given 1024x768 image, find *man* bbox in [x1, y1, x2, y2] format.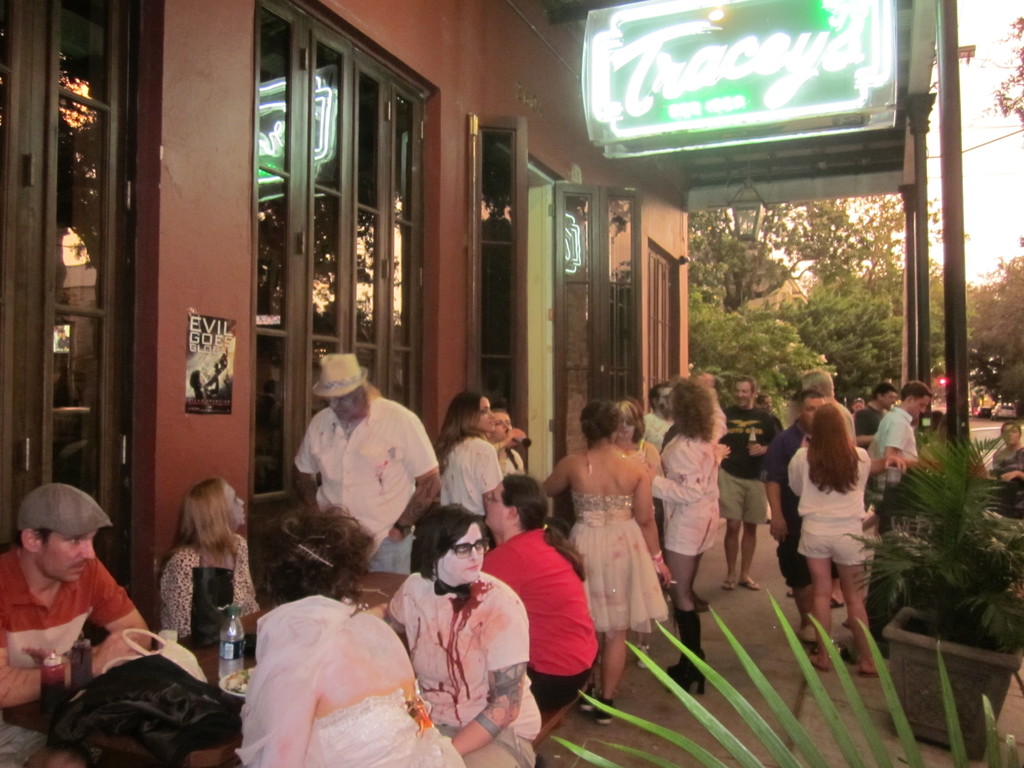
[866, 377, 932, 648].
